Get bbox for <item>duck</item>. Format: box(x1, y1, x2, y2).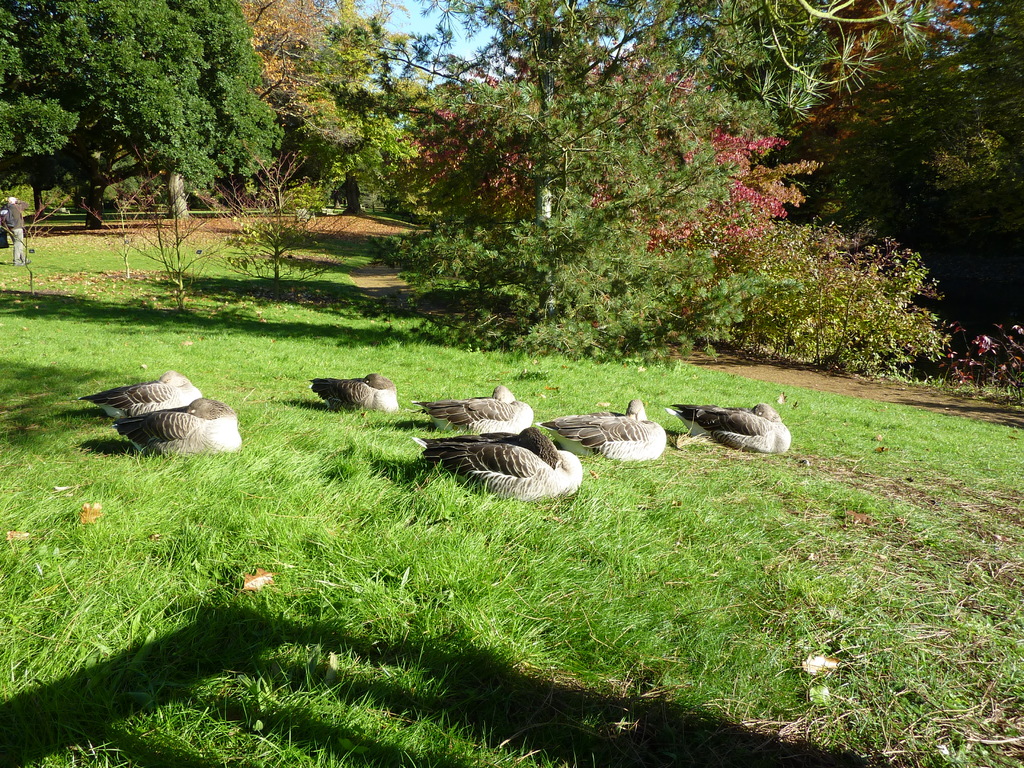
box(529, 395, 664, 471).
